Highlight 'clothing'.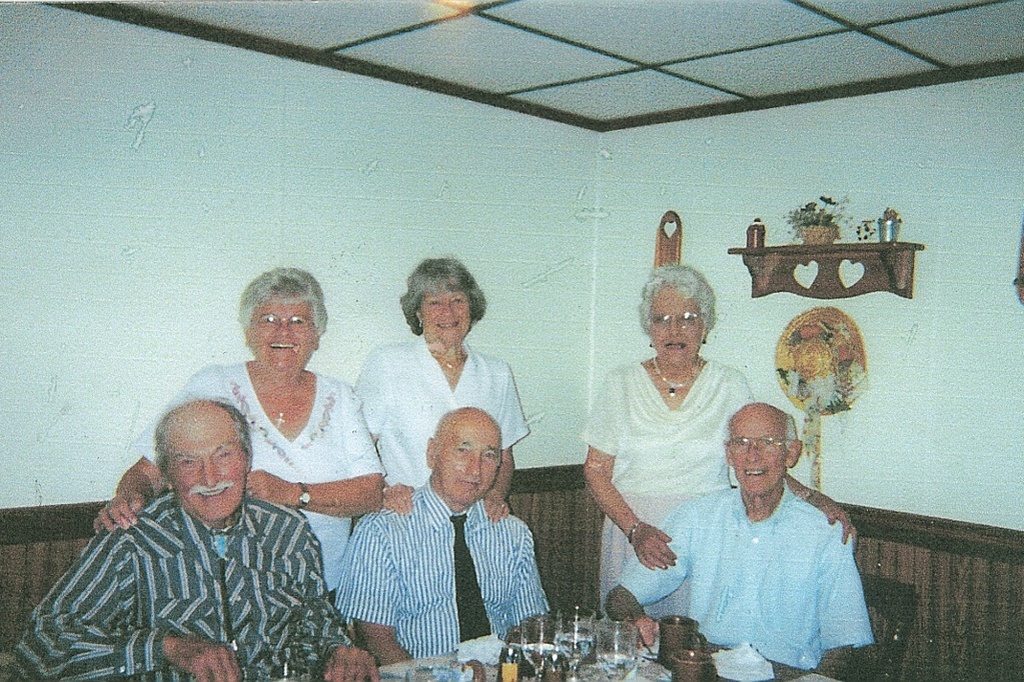
Highlighted region: <region>334, 474, 555, 659</region>.
